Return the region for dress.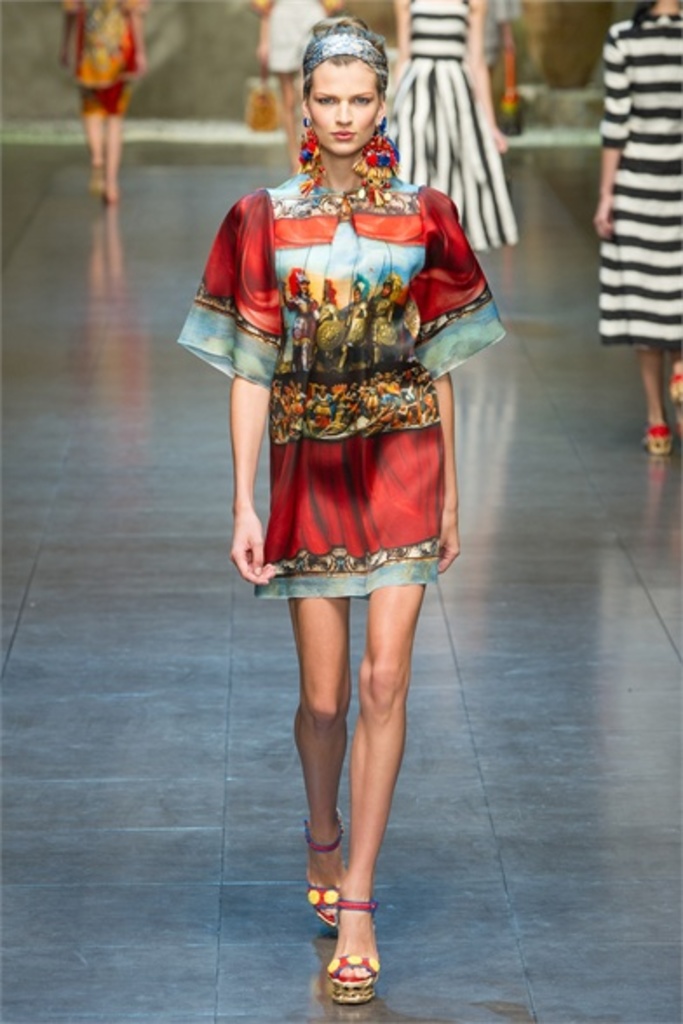
left=380, top=0, right=519, bottom=249.
